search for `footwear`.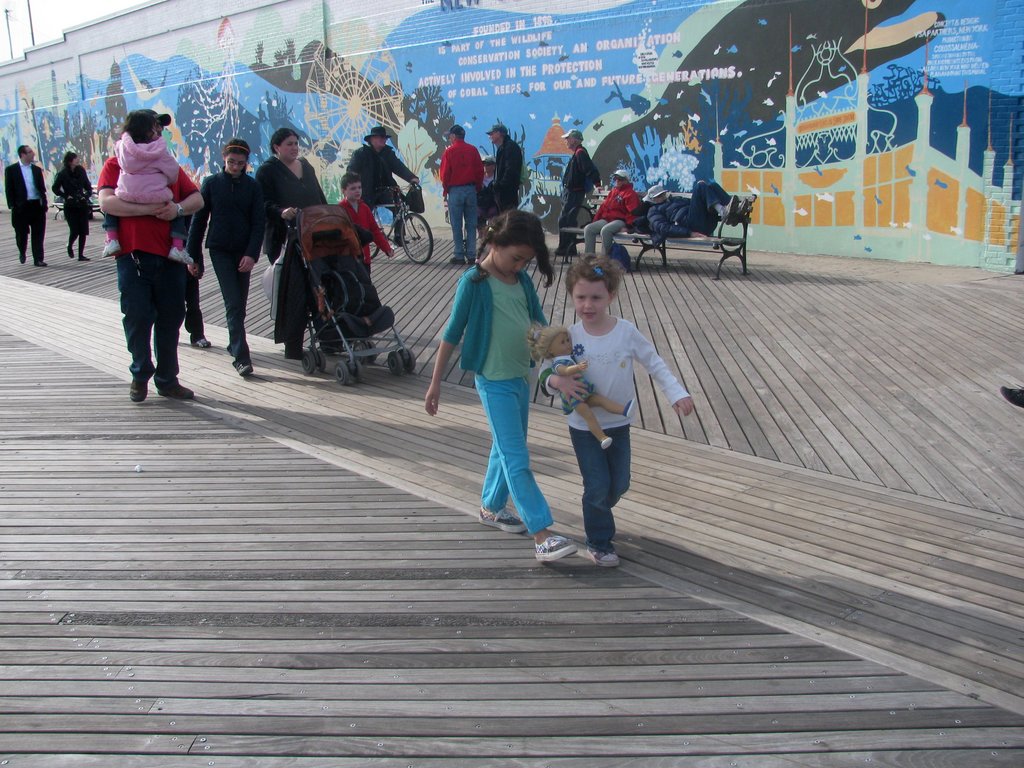
Found at <region>238, 362, 255, 377</region>.
